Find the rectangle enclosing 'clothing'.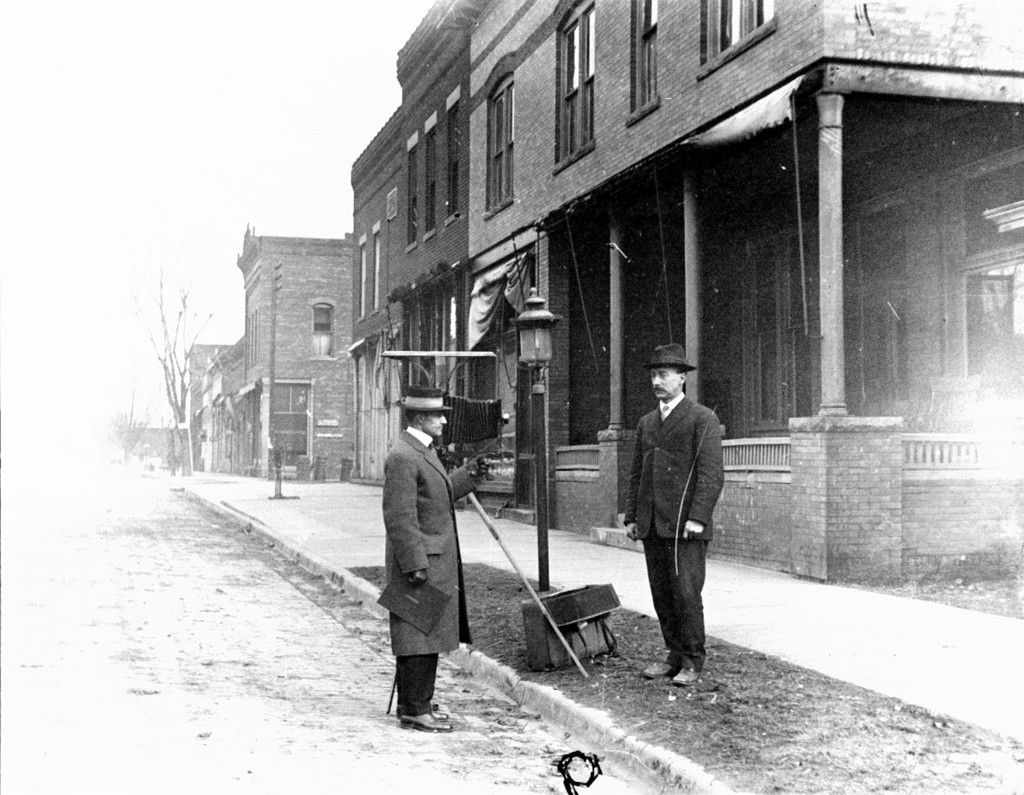
628:391:713:528.
